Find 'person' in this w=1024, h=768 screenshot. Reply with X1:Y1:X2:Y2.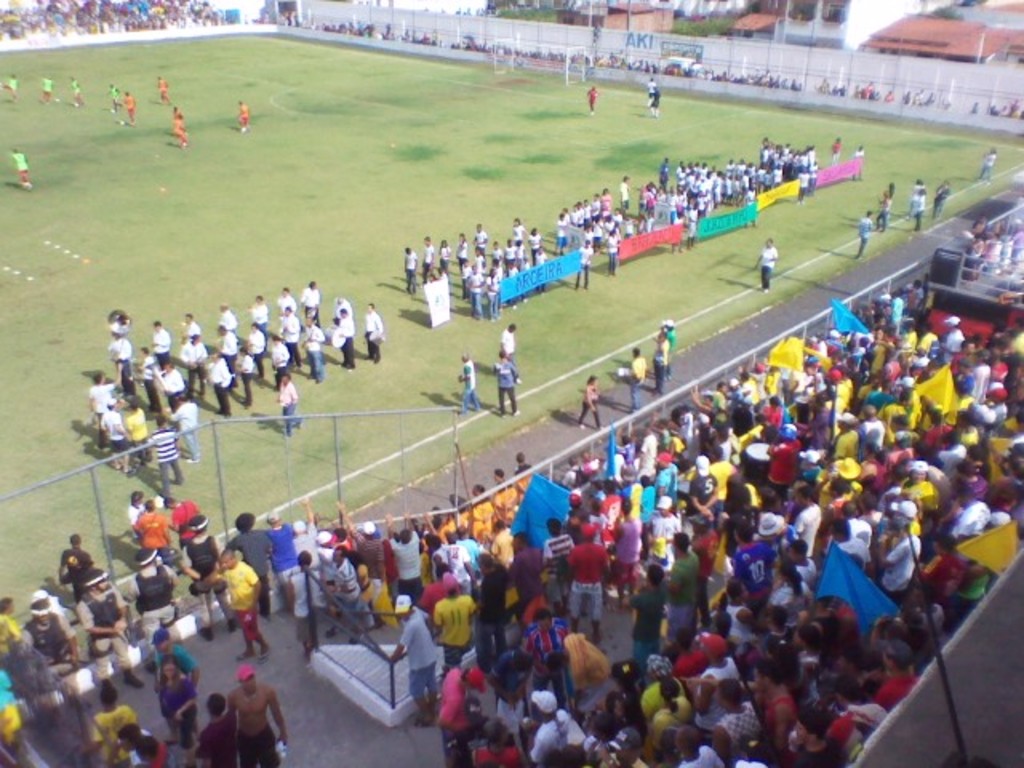
163:104:202:154.
